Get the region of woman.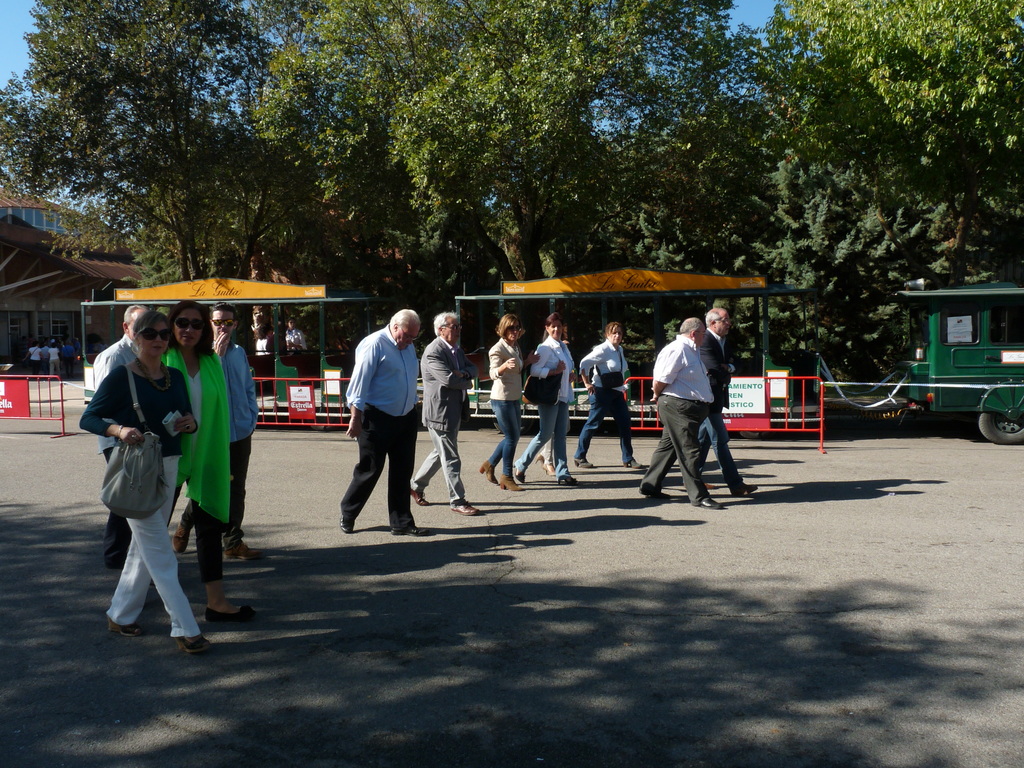
(x1=480, y1=315, x2=526, y2=490).
